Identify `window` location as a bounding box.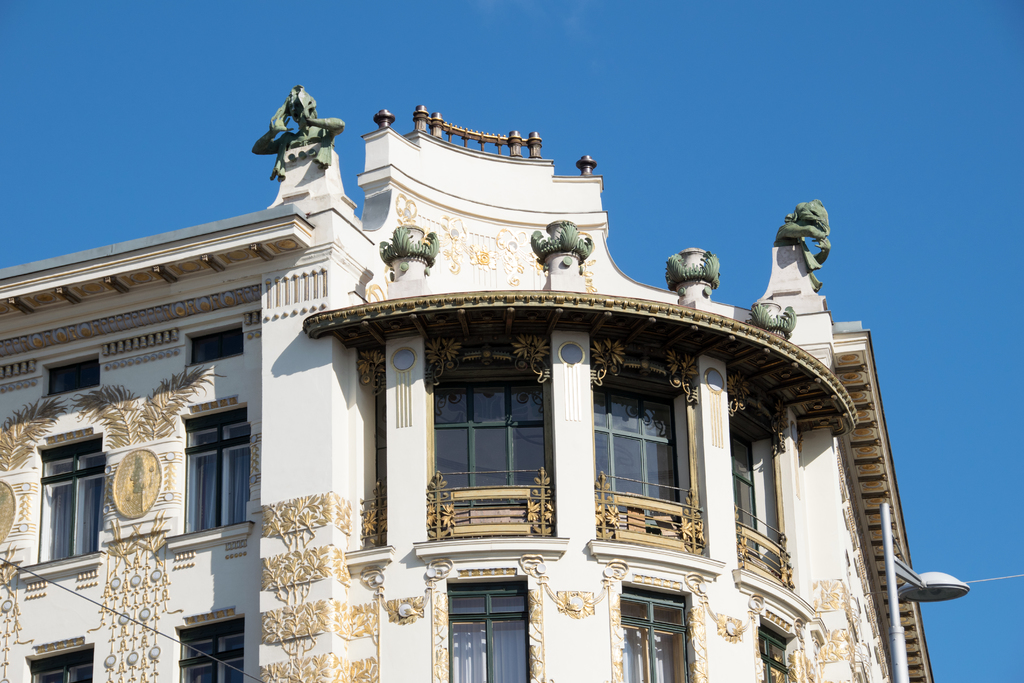
186, 422, 250, 532.
